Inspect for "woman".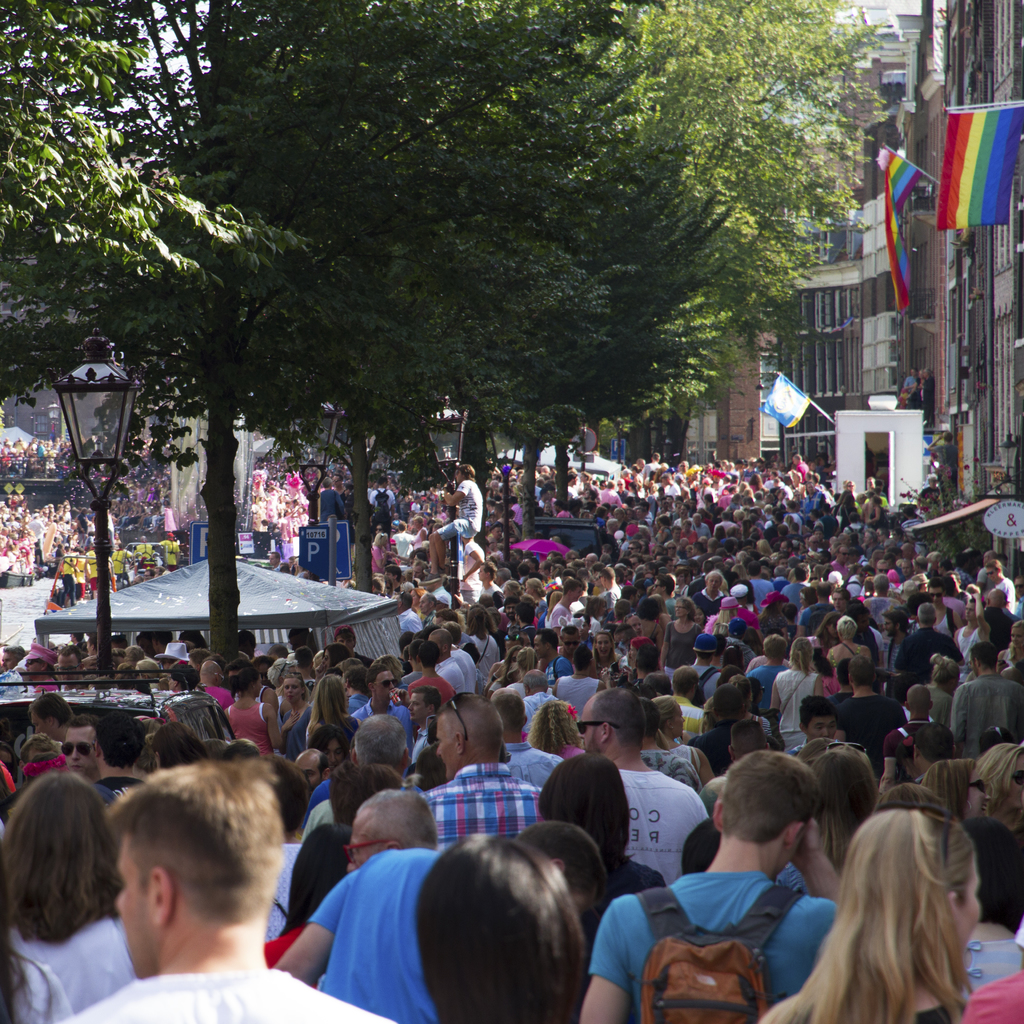
Inspection: 257:813:359:970.
